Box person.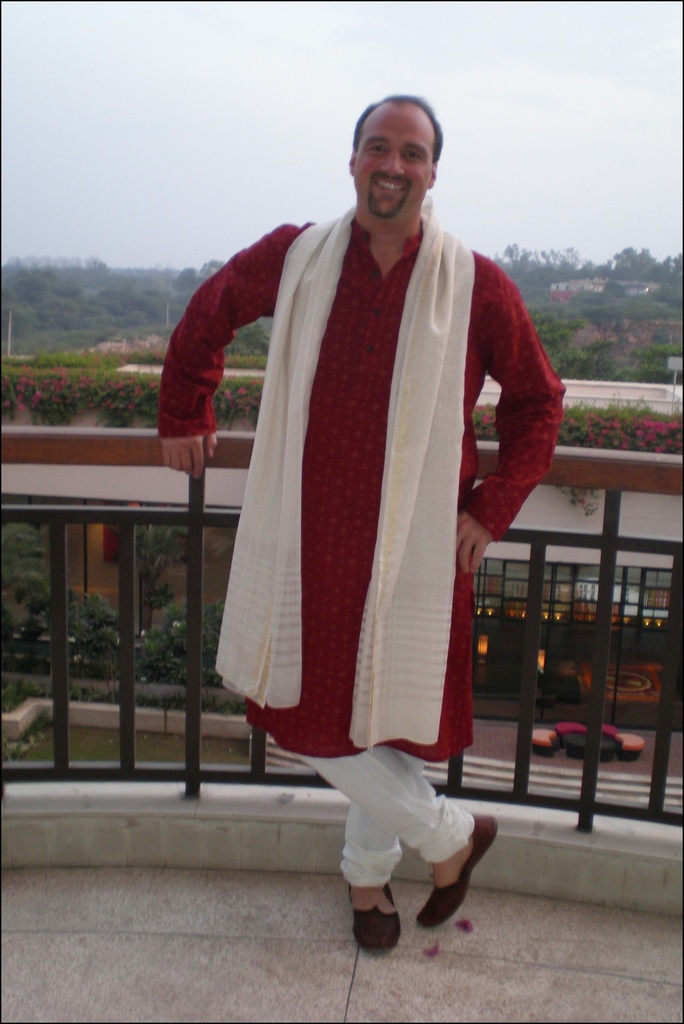
(159,85,565,955).
